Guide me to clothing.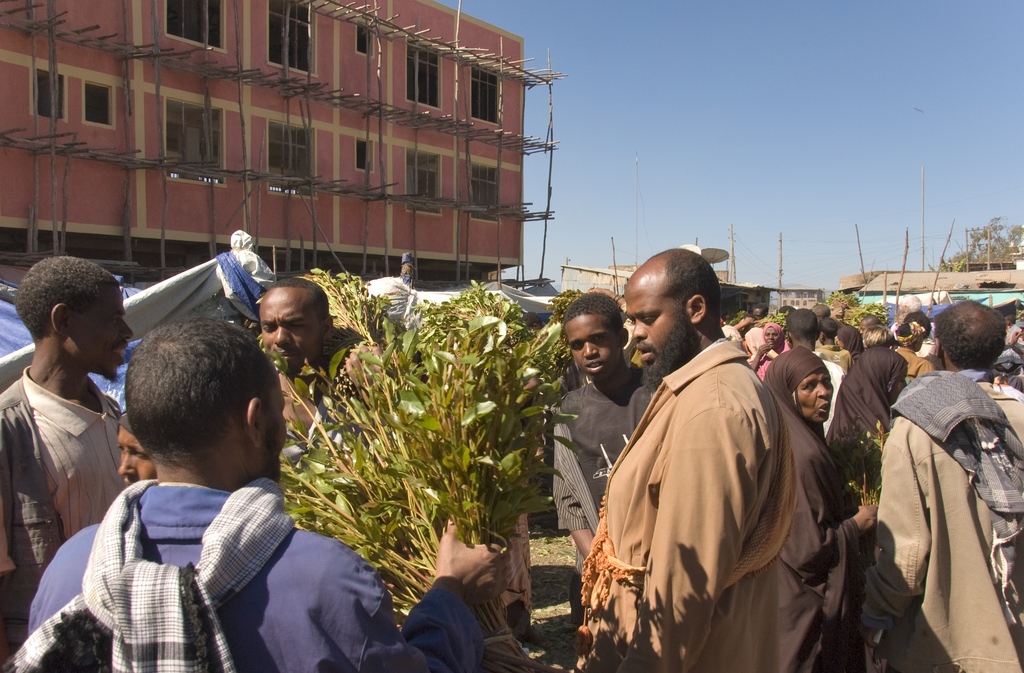
Guidance: left=998, top=346, right=1023, bottom=387.
